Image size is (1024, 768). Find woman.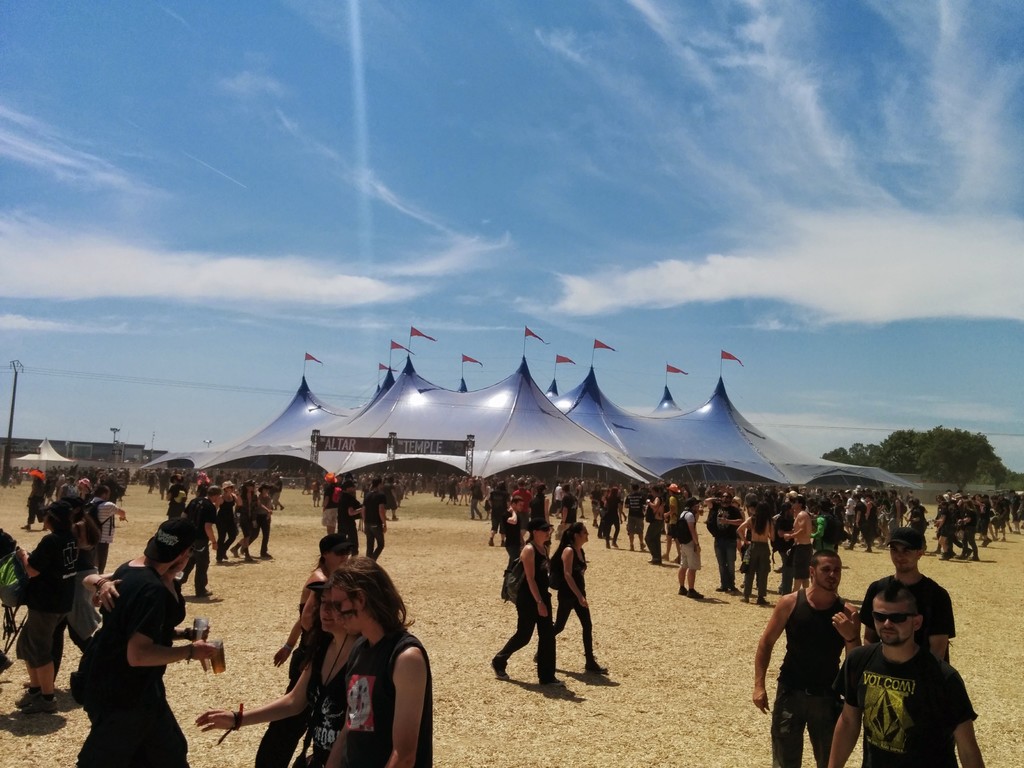
BBox(240, 484, 269, 560).
